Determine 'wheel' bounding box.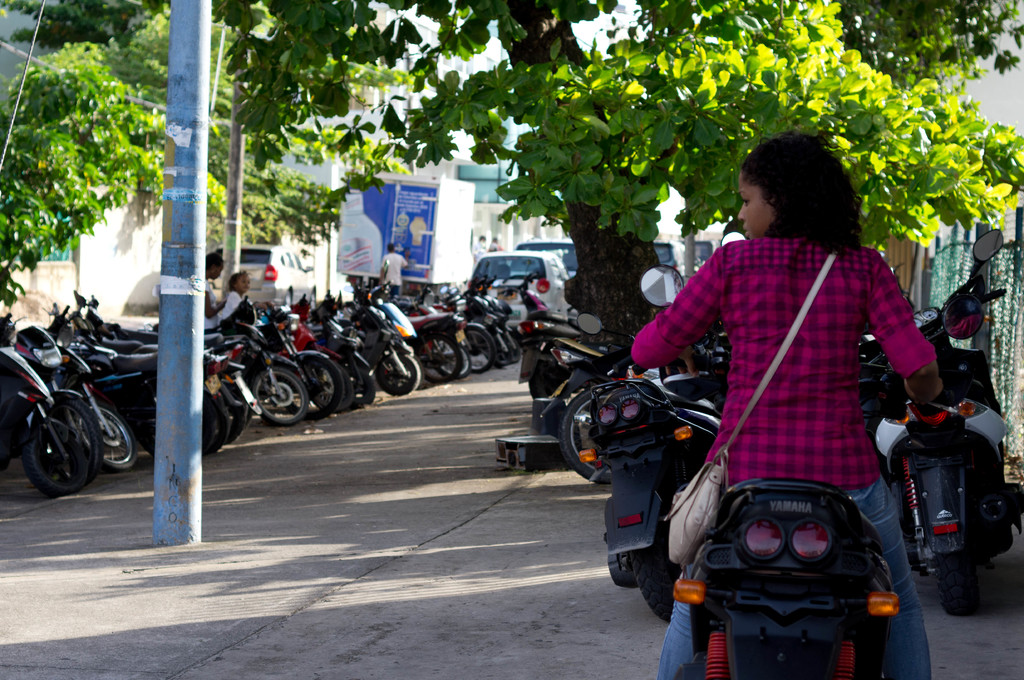
Determined: [x1=348, y1=360, x2=374, y2=404].
